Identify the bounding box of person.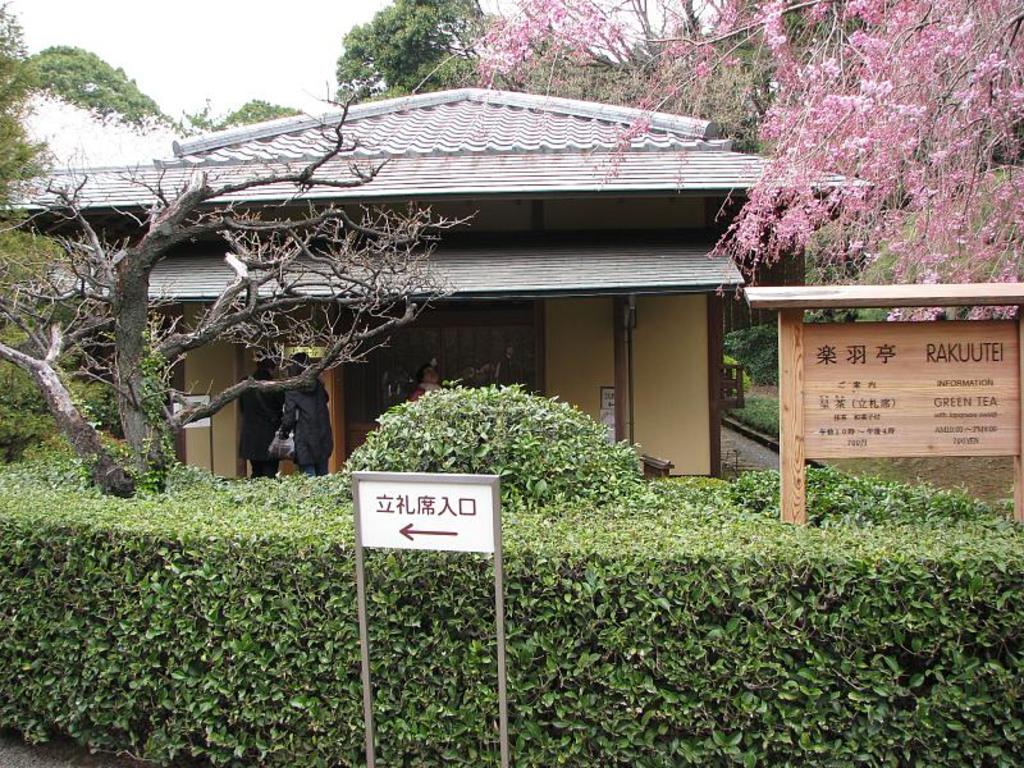
bbox(271, 365, 333, 474).
